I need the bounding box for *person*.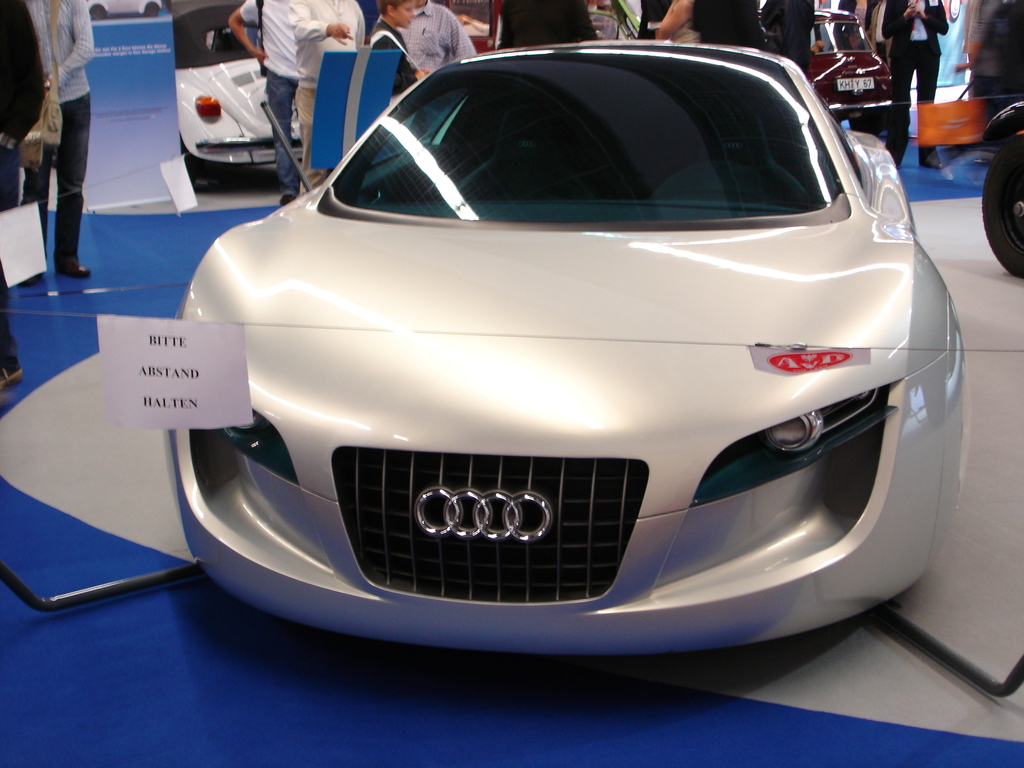
Here it is: region(366, 0, 431, 98).
